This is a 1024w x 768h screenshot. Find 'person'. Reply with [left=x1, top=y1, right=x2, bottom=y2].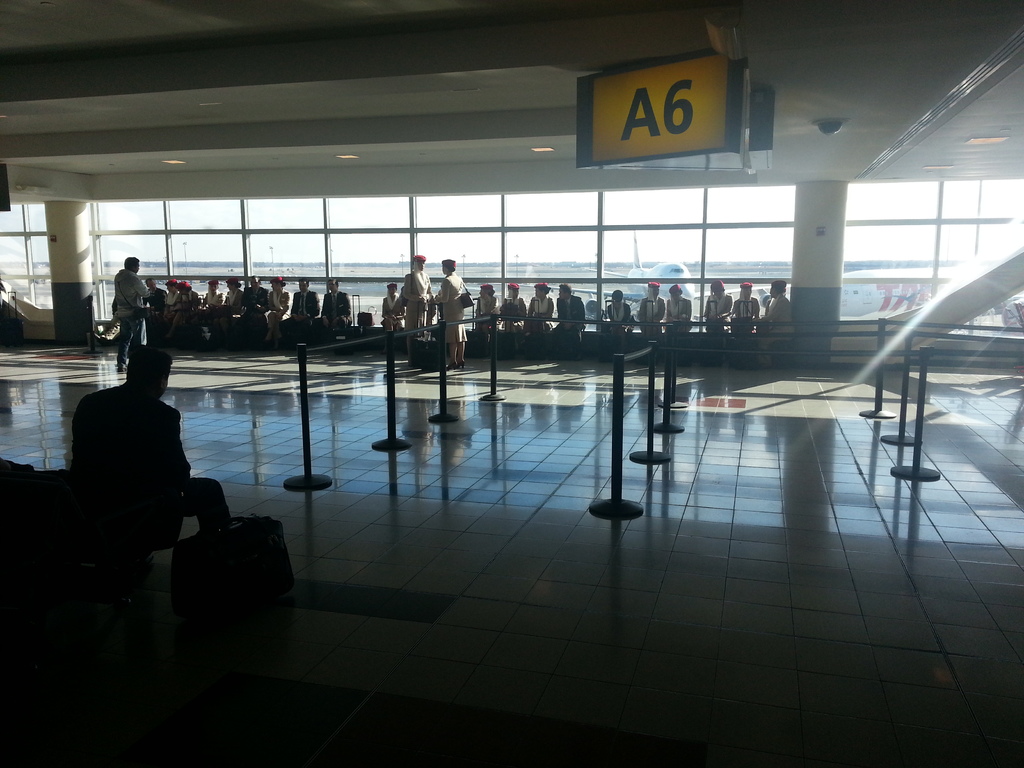
[left=438, top=280, right=471, bottom=364].
